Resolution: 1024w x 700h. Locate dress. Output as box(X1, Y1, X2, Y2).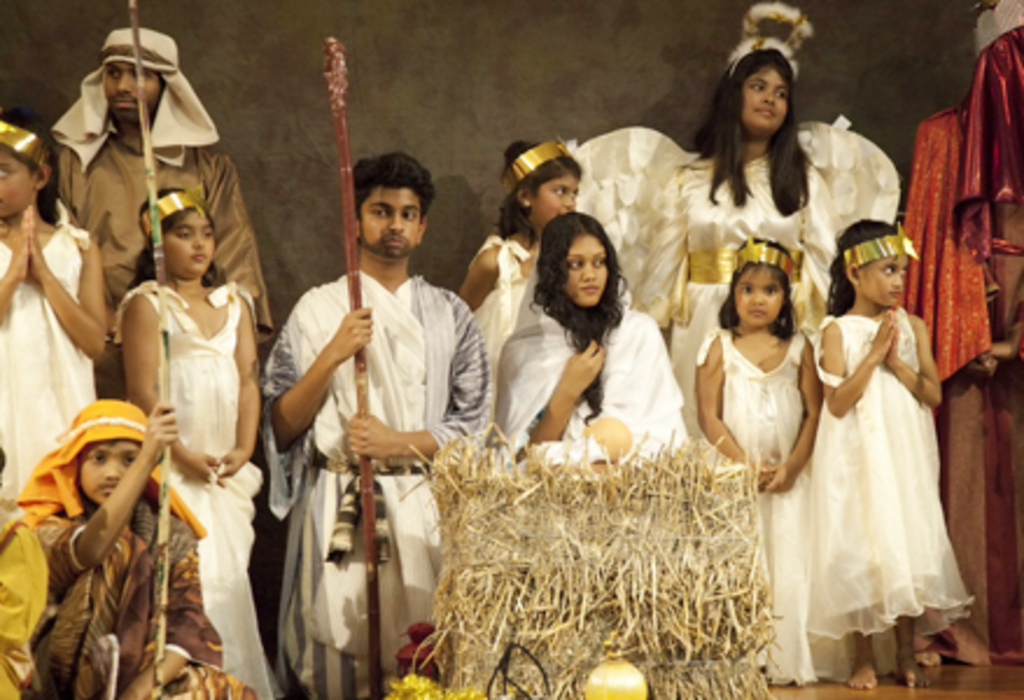
box(564, 112, 903, 674).
